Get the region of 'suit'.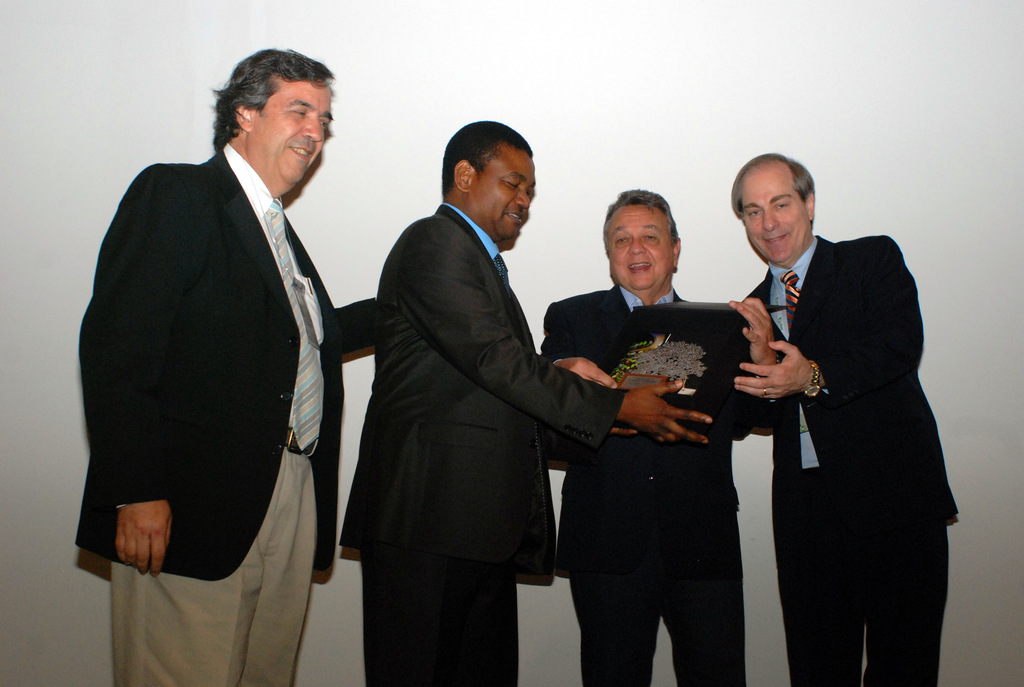
75:139:379:686.
